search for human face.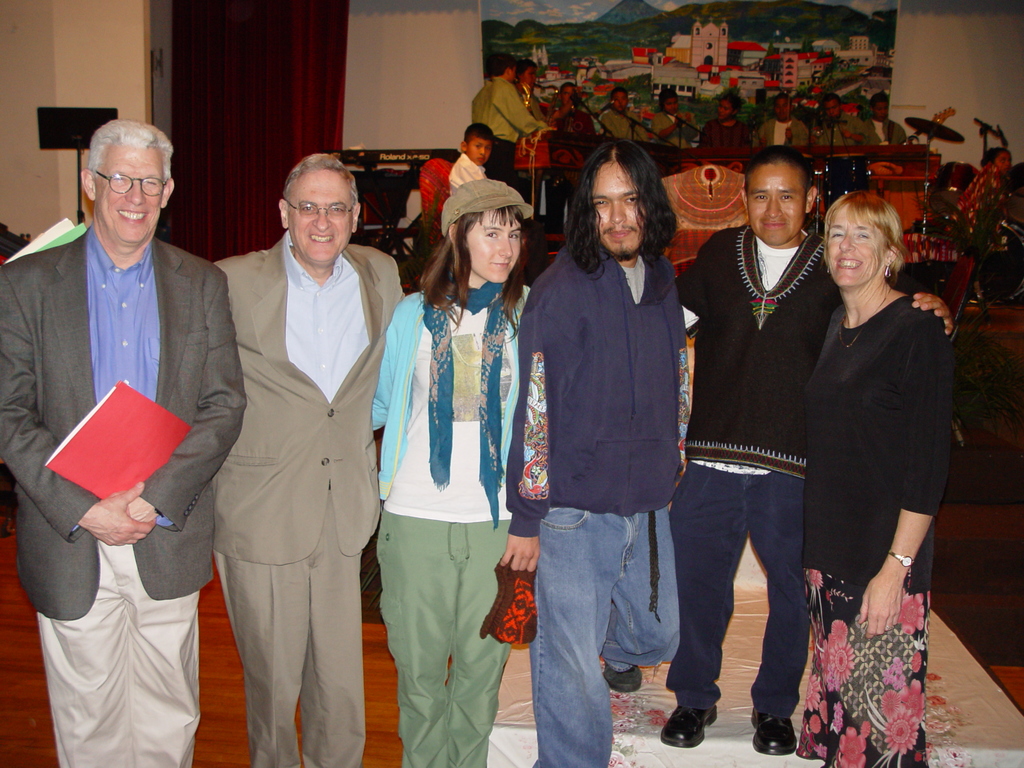
Found at 825:99:839:117.
